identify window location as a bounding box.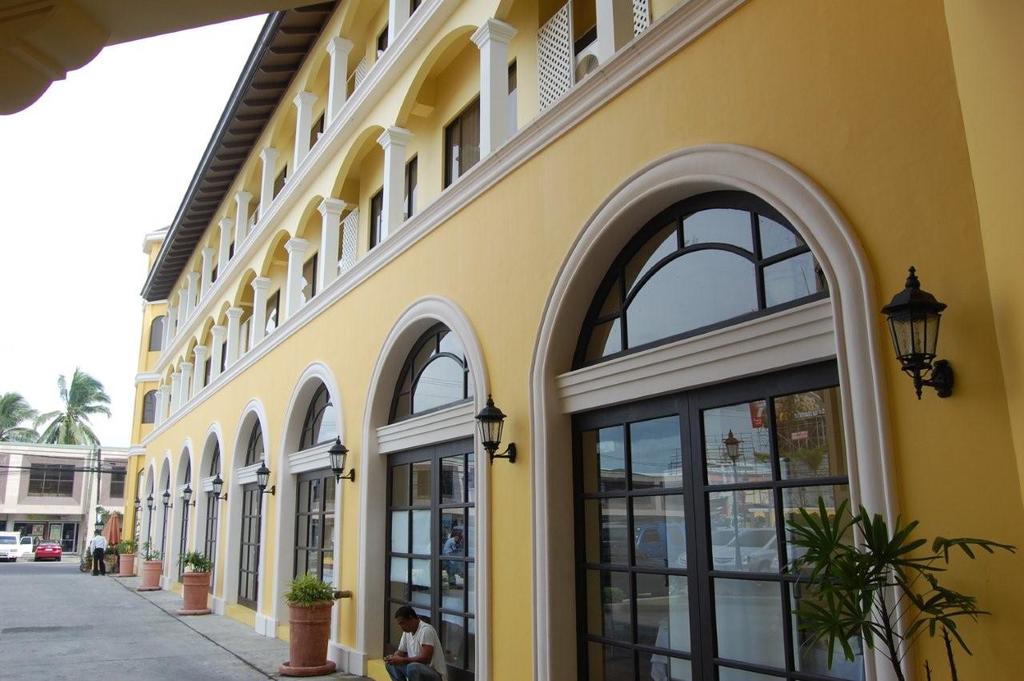
[444, 92, 476, 190].
